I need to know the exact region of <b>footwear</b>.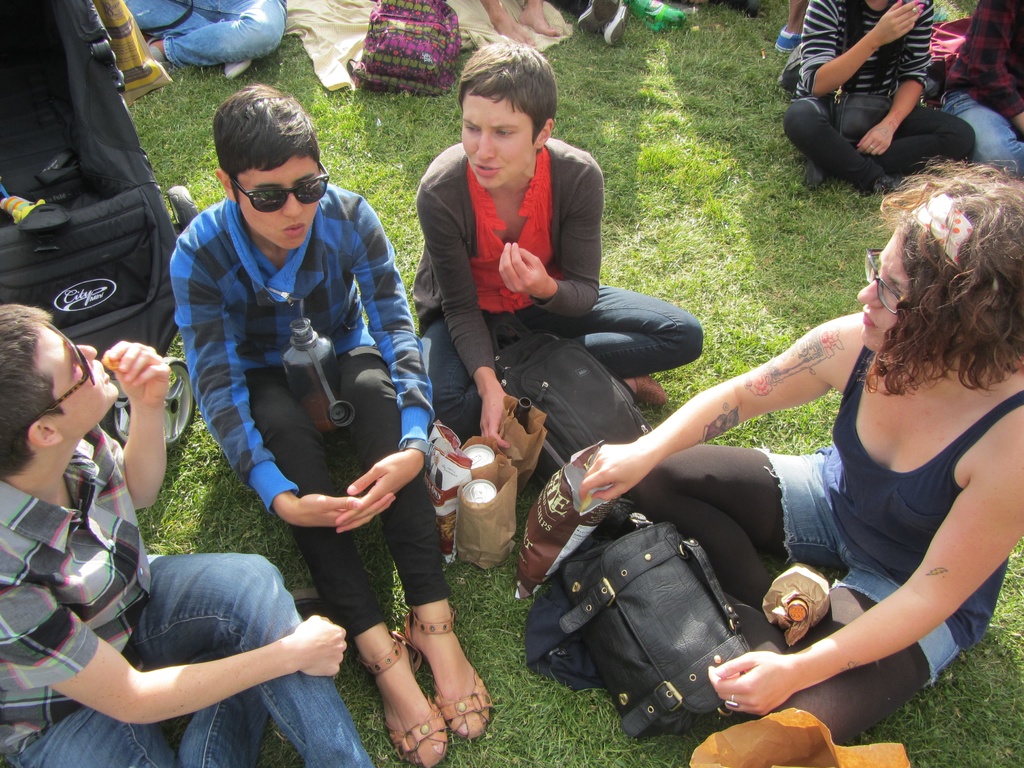
Region: {"x1": 873, "y1": 169, "x2": 906, "y2": 202}.
